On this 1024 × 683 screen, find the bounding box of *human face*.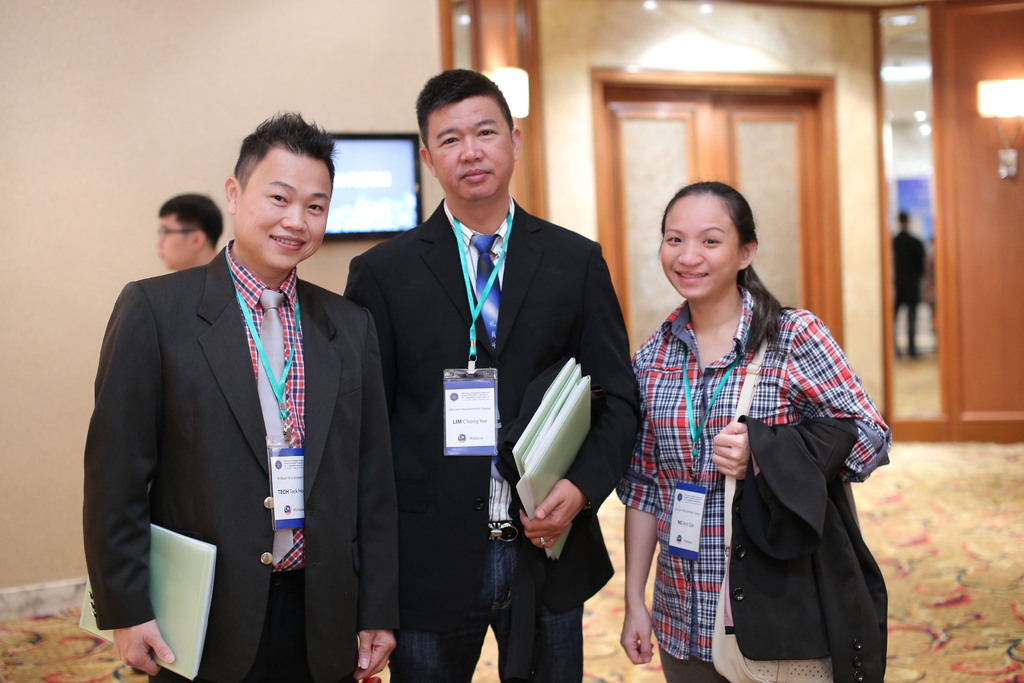
Bounding box: BBox(664, 195, 738, 299).
